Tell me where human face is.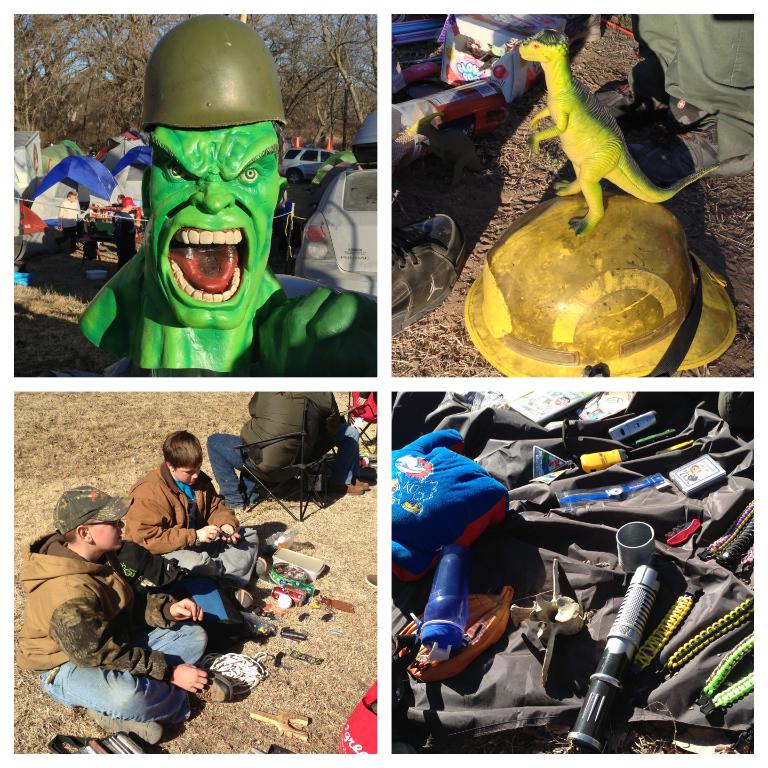
human face is at BBox(150, 121, 281, 324).
